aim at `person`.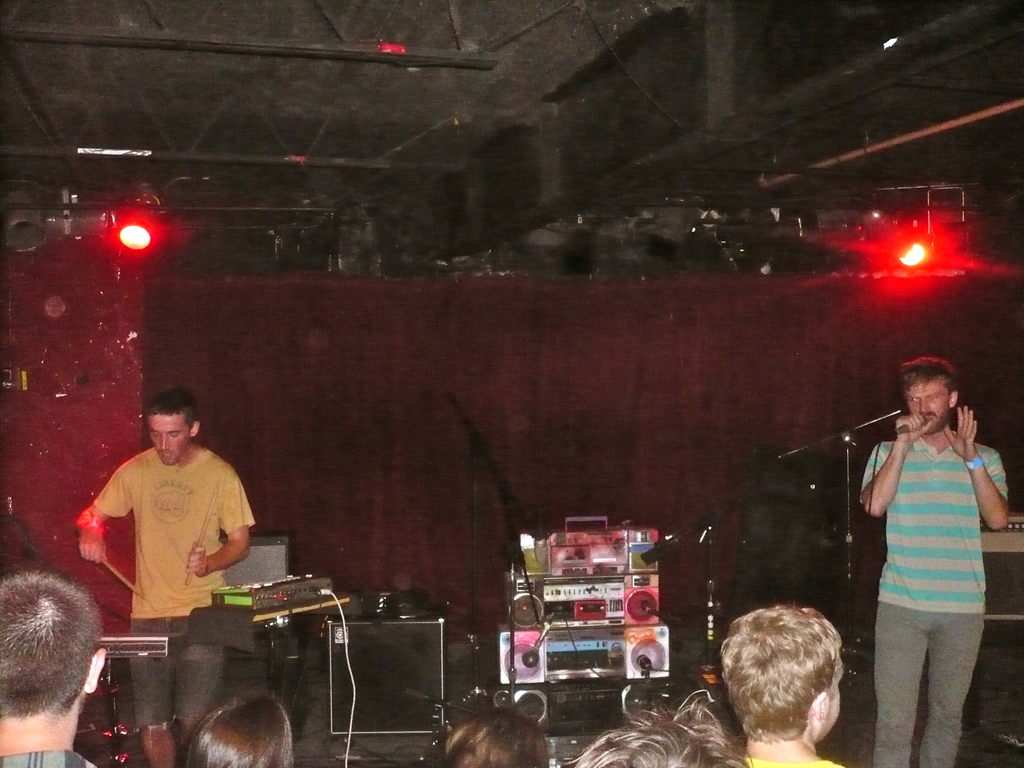
Aimed at bbox=[75, 387, 259, 767].
